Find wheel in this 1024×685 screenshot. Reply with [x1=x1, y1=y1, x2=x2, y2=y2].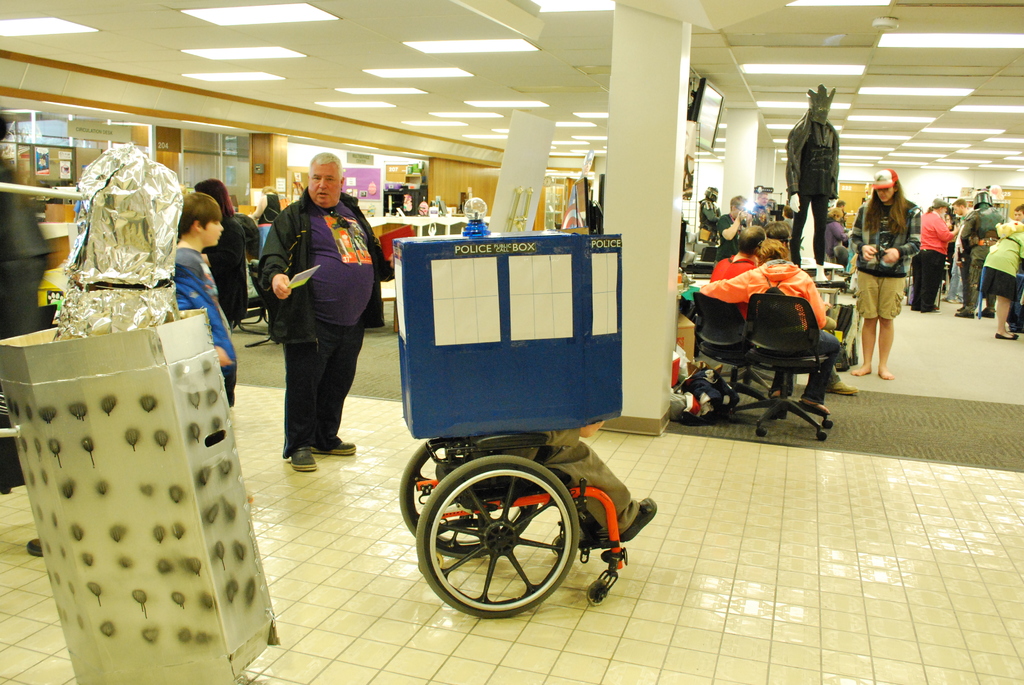
[x1=552, y1=537, x2=561, y2=556].
